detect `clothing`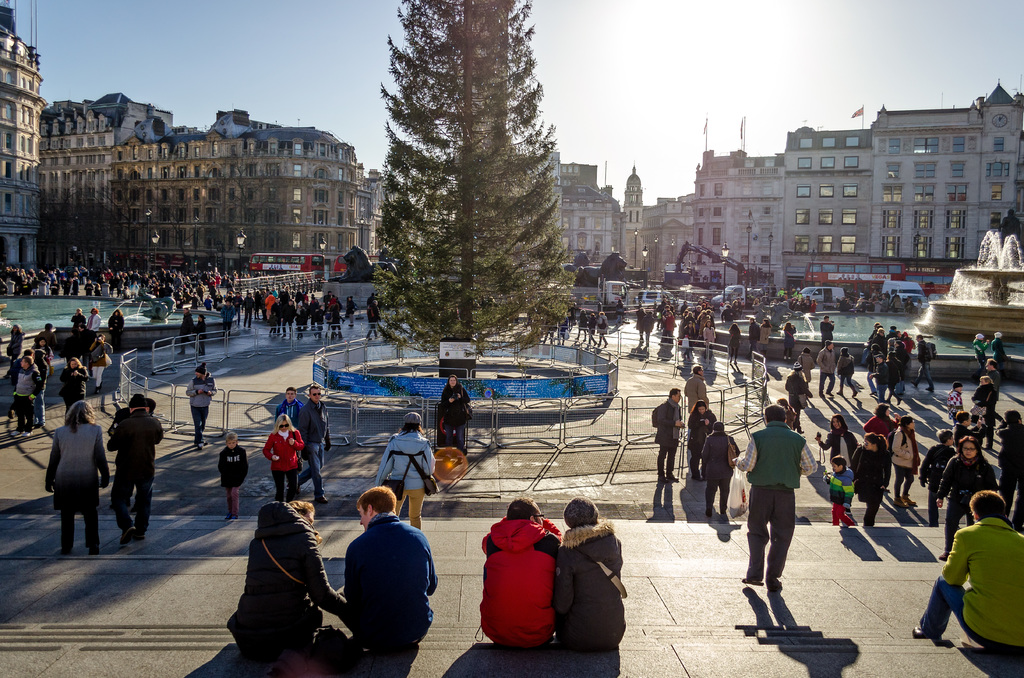
(left=913, top=447, right=954, bottom=506)
